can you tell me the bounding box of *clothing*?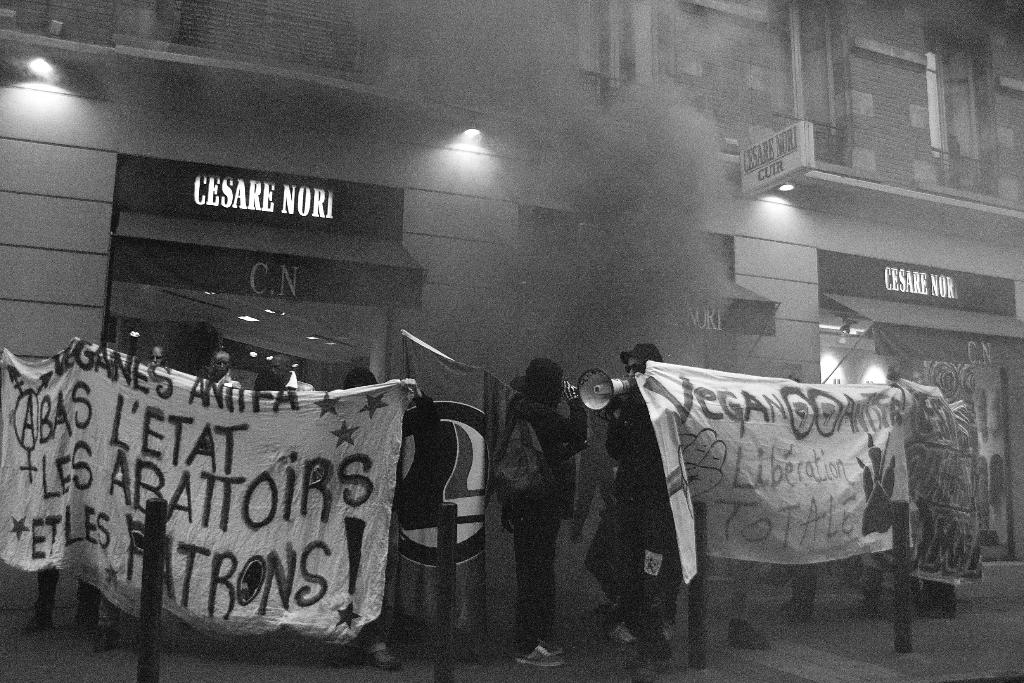
(282,373,310,393).
